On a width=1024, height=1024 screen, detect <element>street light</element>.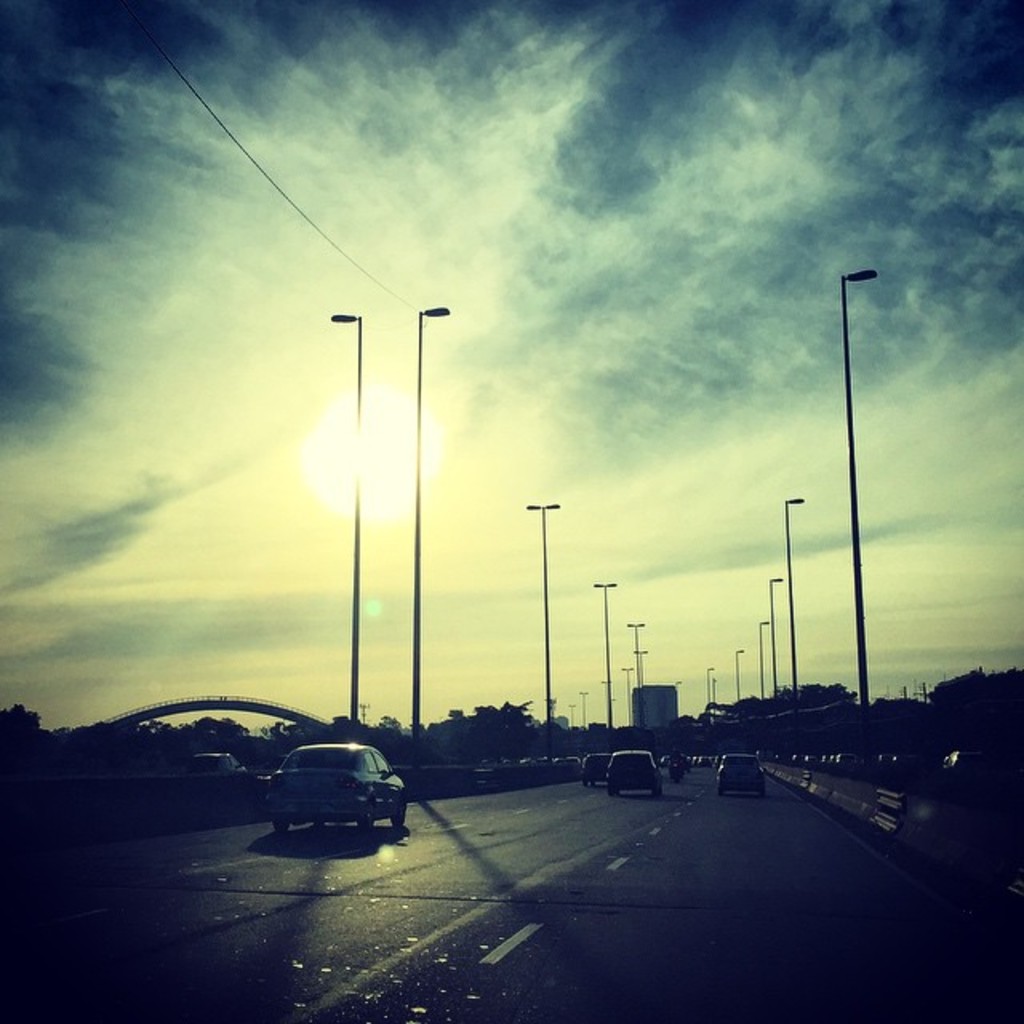
[x1=584, y1=578, x2=613, y2=733].
